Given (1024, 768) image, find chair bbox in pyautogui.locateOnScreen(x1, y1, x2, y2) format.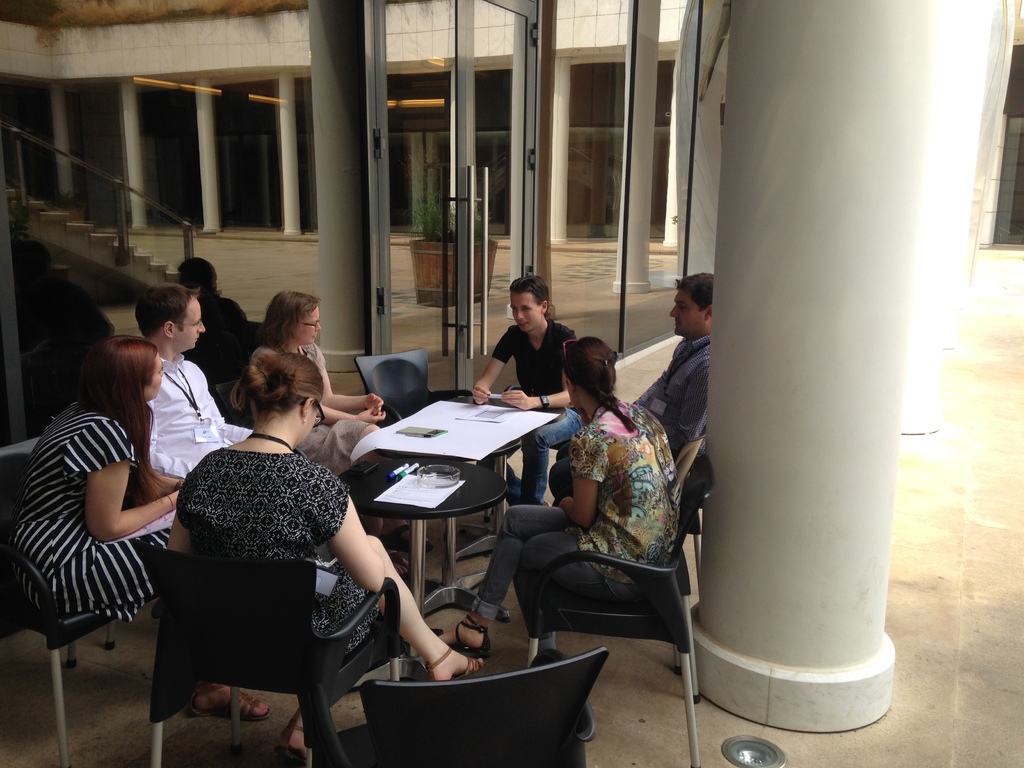
pyautogui.locateOnScreen(361, 346, 435, 412).
